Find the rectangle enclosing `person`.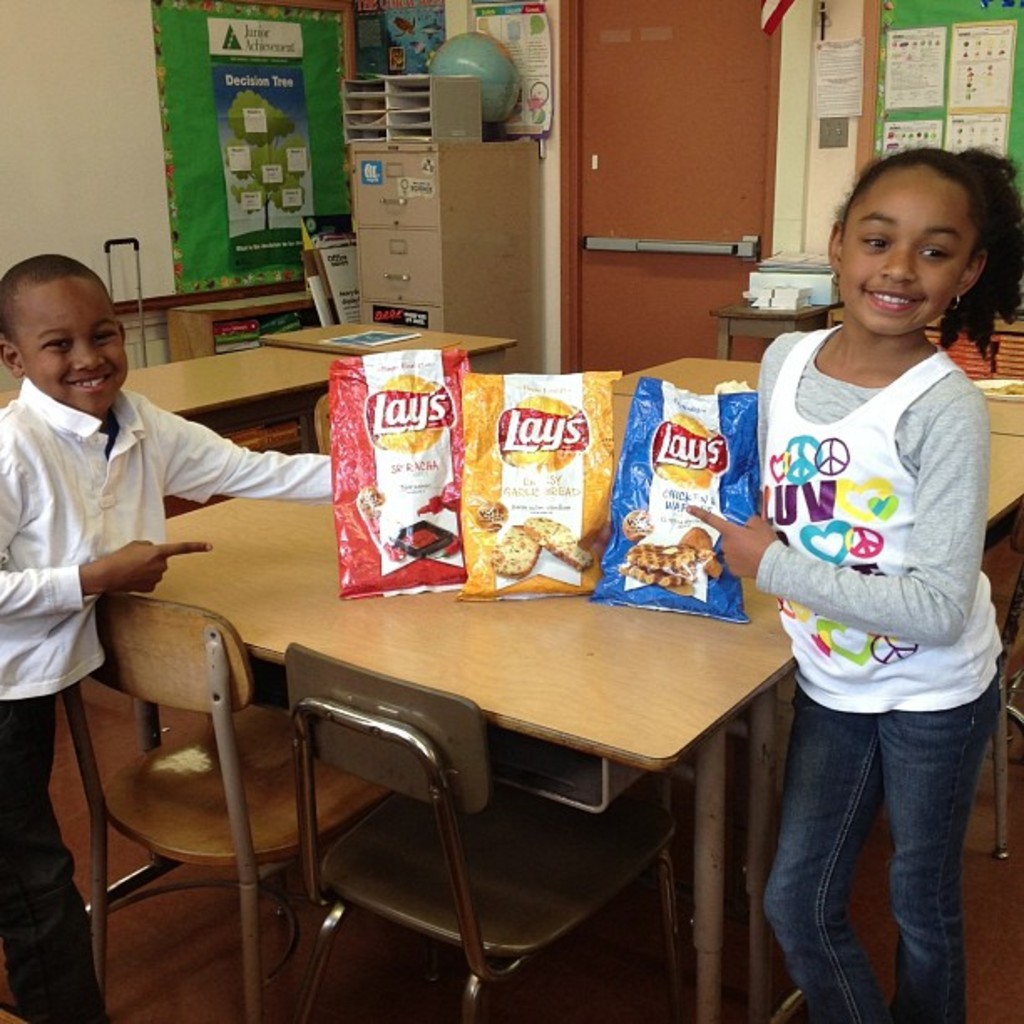
<bbox>731, 122, 1007, 1014</bbox>.
